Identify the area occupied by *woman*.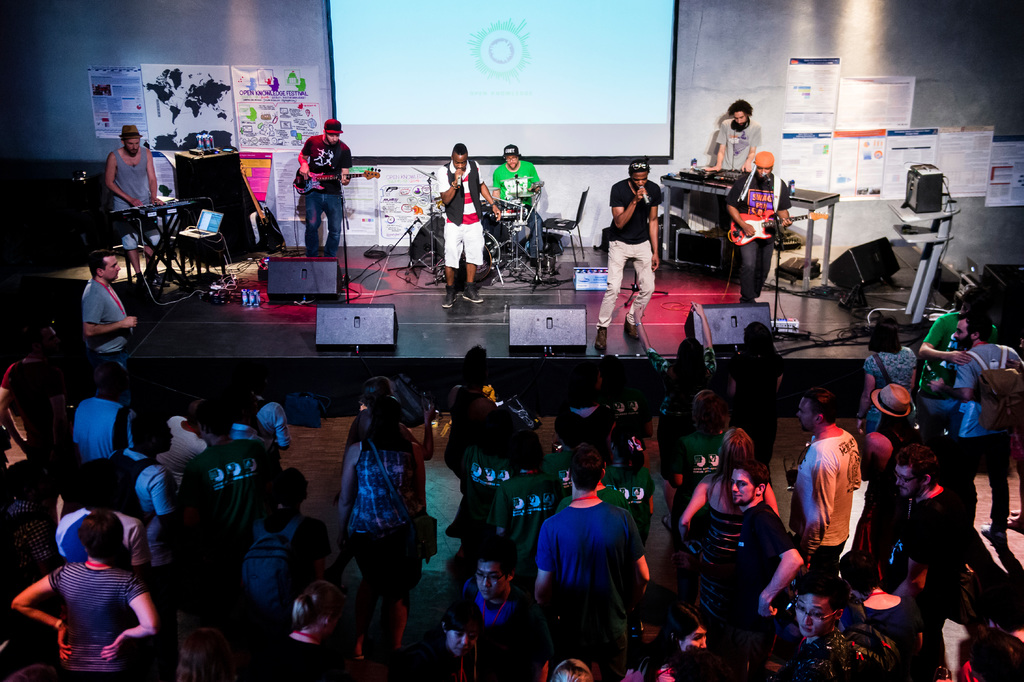
Area: 621,603,710,681.
